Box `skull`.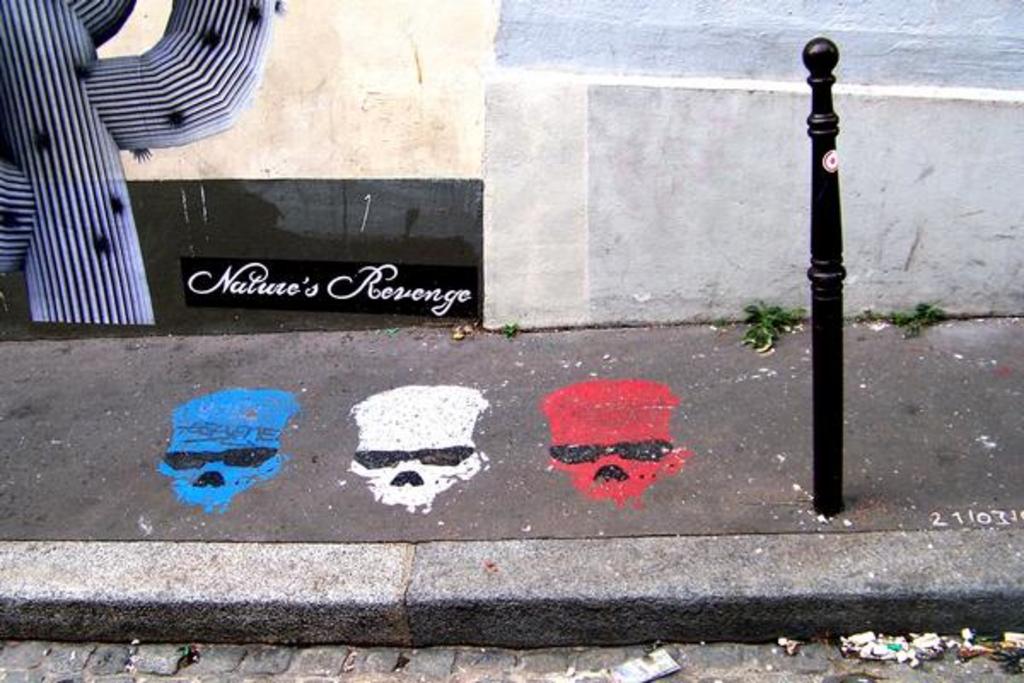
{"x1": 538, "y1": 371, "x2": 678, "y2": 509}.
